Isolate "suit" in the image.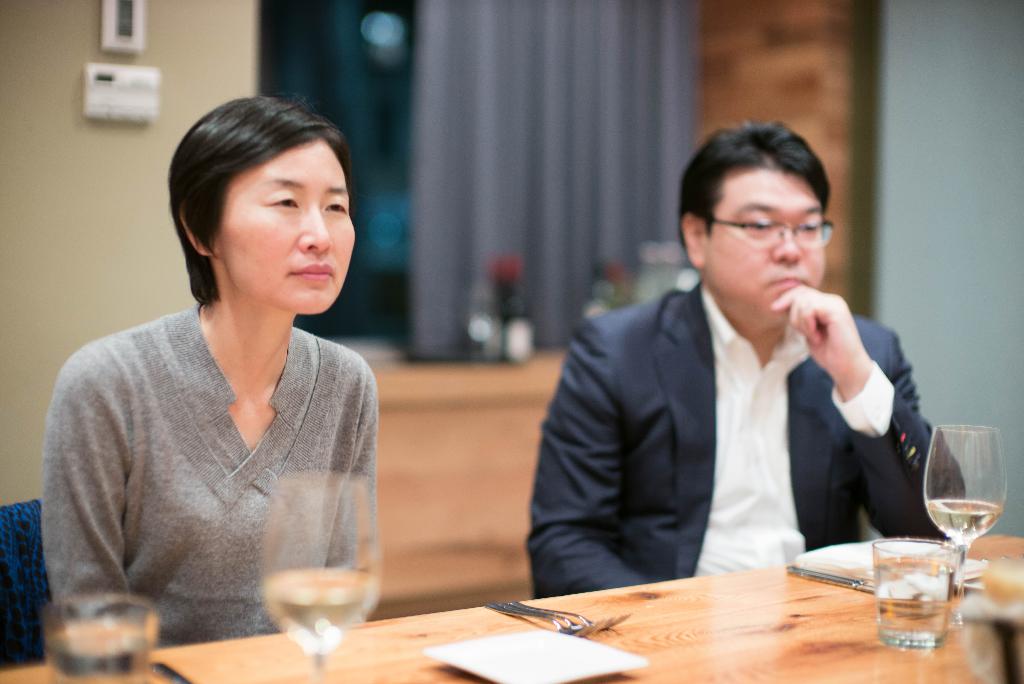
Isolated region: 527:281:967:599.
